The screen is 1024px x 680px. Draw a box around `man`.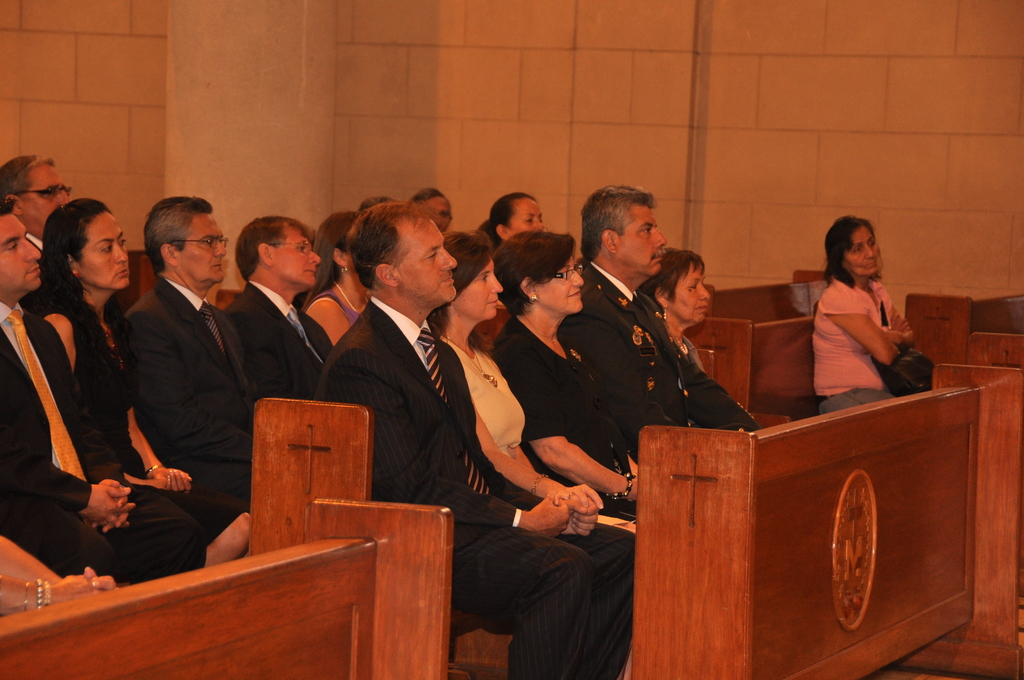
<box>110,195,294,530</box>.
